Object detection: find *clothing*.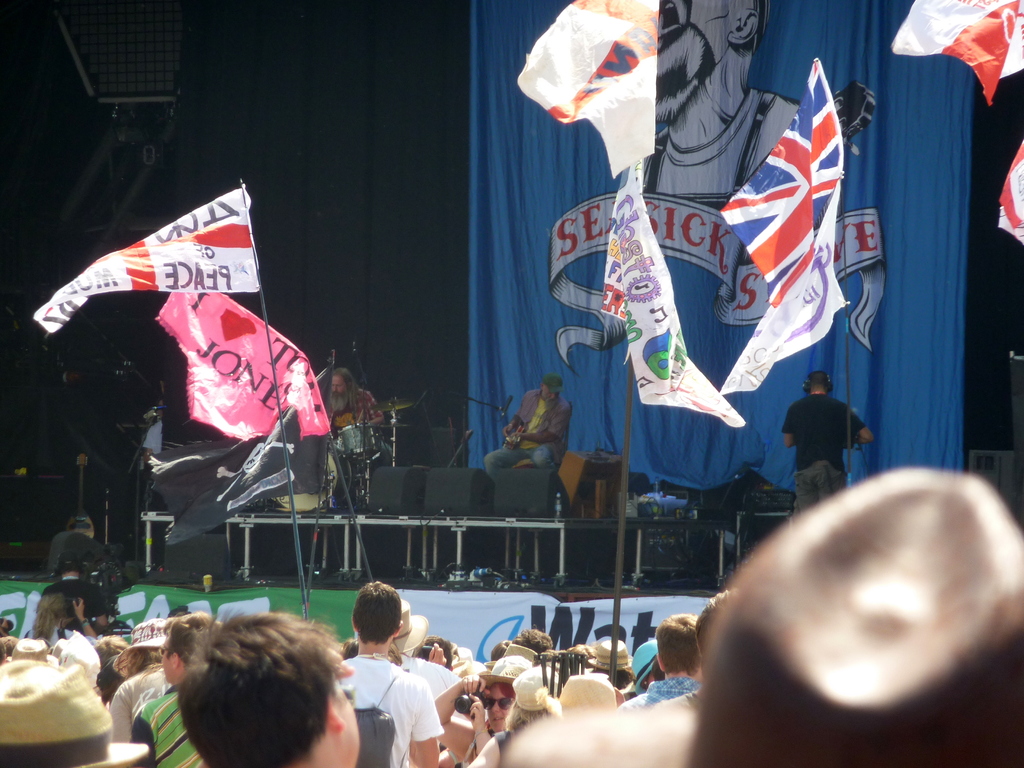
[left=109, top=659, right=170, bottom=748].
